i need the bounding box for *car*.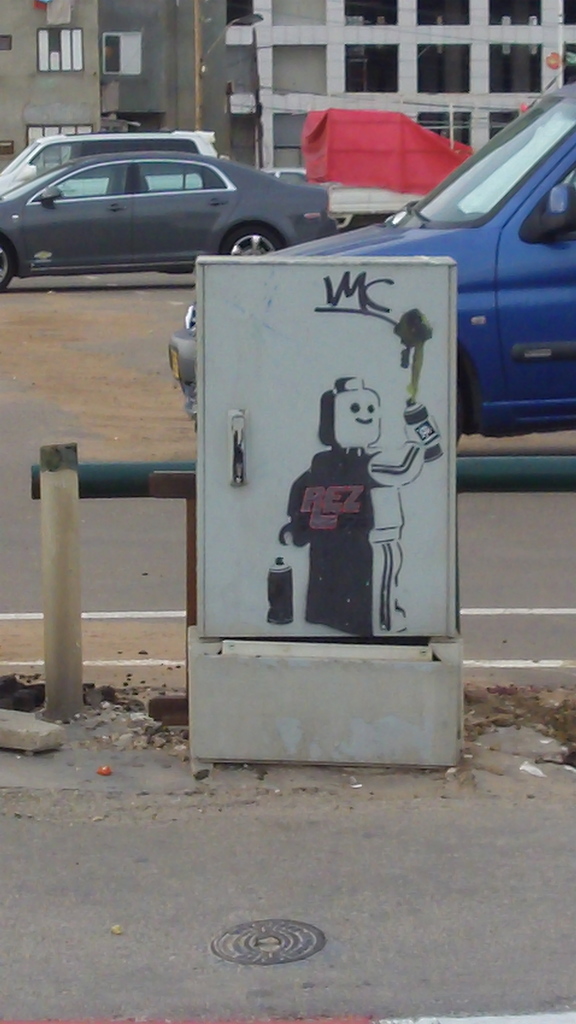
Here it is: region(0, 127, 221, 186).
